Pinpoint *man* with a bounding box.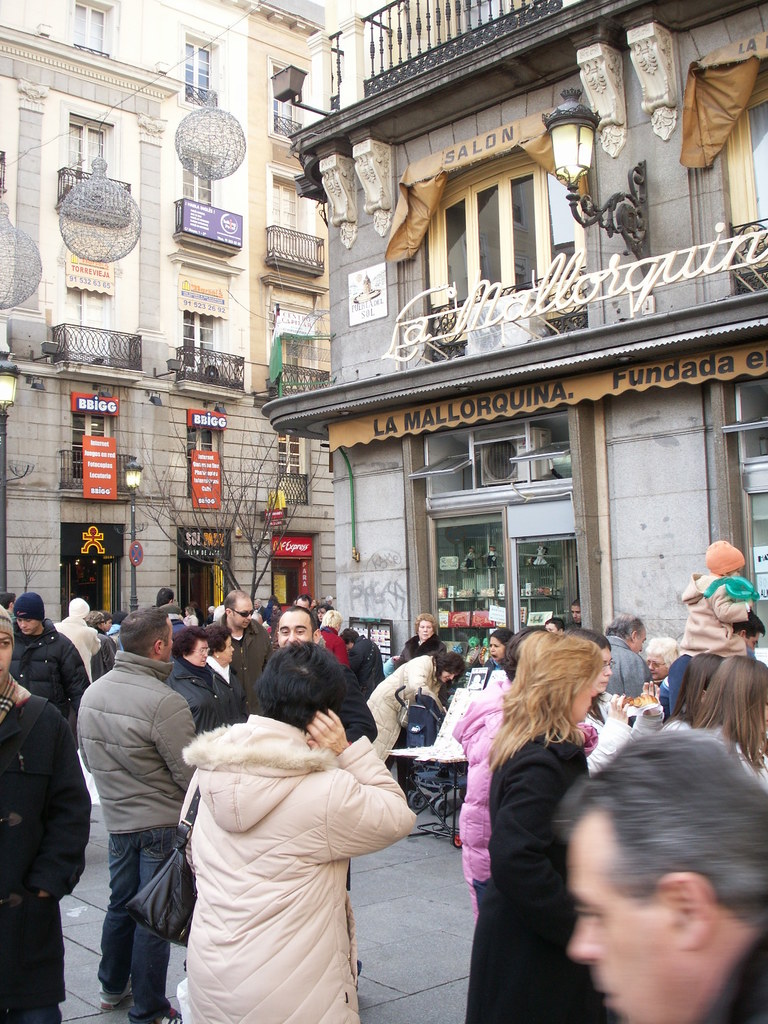
BBox(0, 612, 92, 1023).
